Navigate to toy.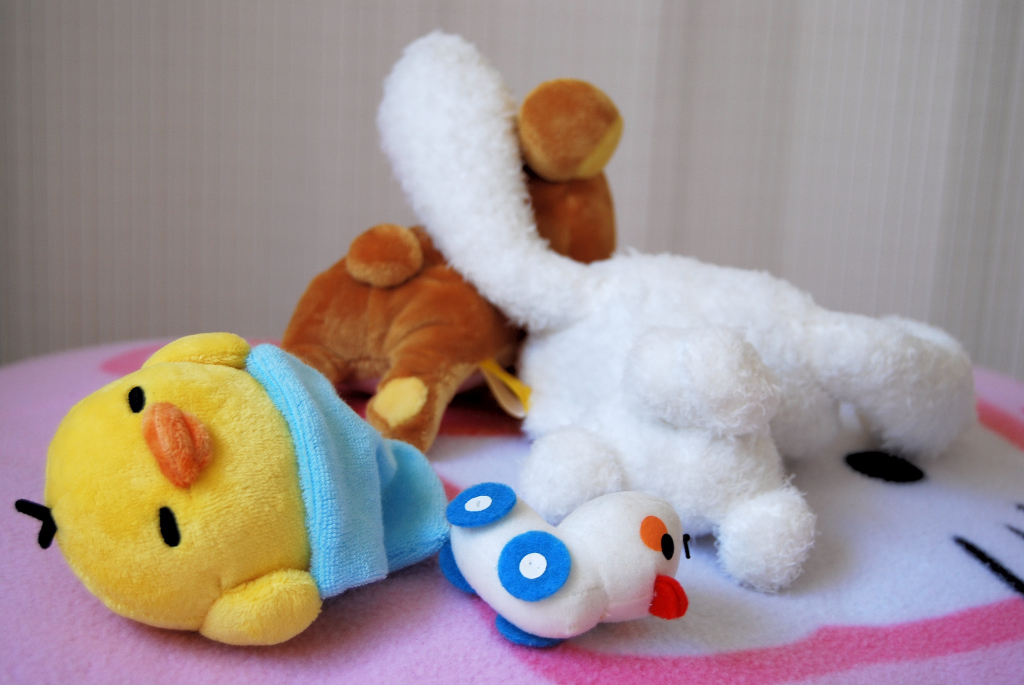
Navigation target: 265/74/641/461.
